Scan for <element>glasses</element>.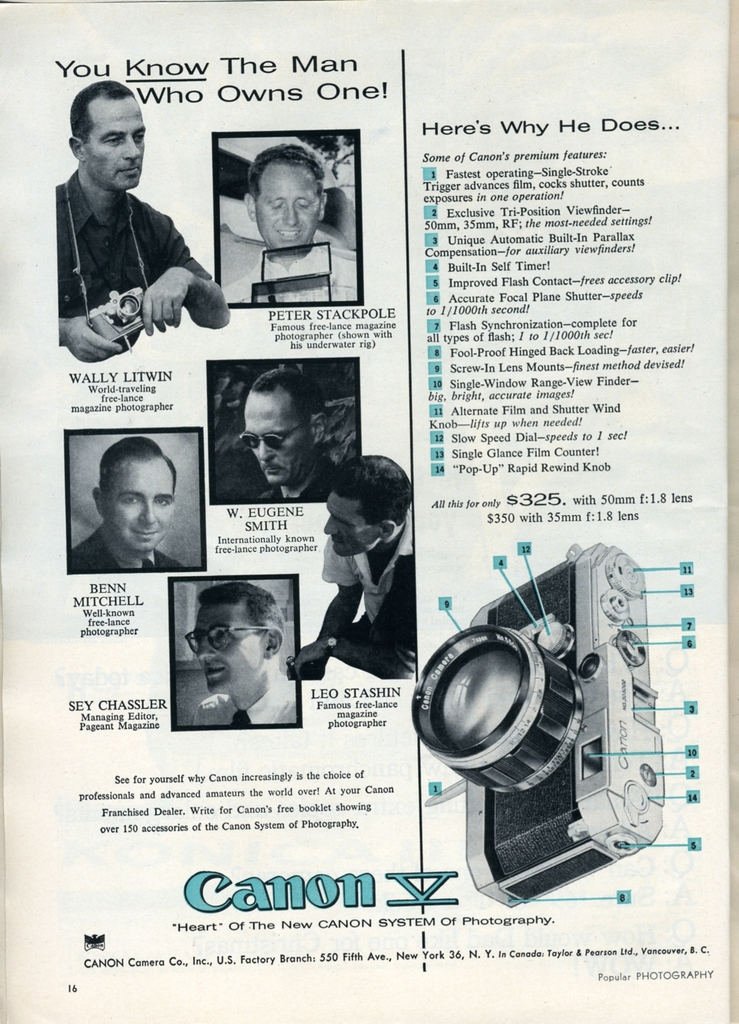
Scan result: crop(188, 622, 268, 659).
